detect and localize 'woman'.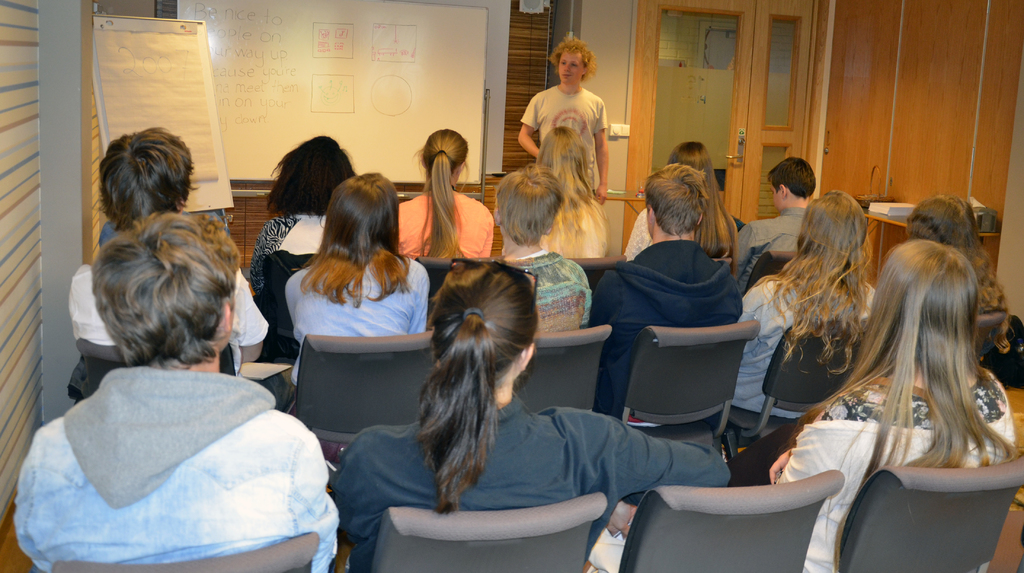
Localized at <box>246,136,358,312</box>.
